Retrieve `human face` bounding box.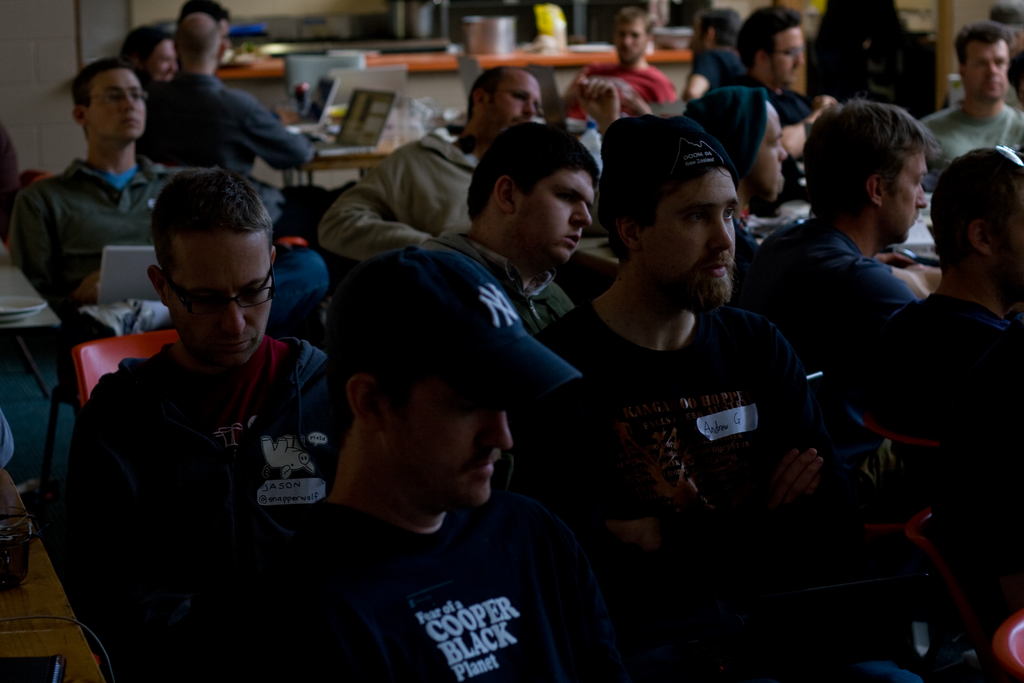
Bounding box: bbox(492, 68, 545, 131).
